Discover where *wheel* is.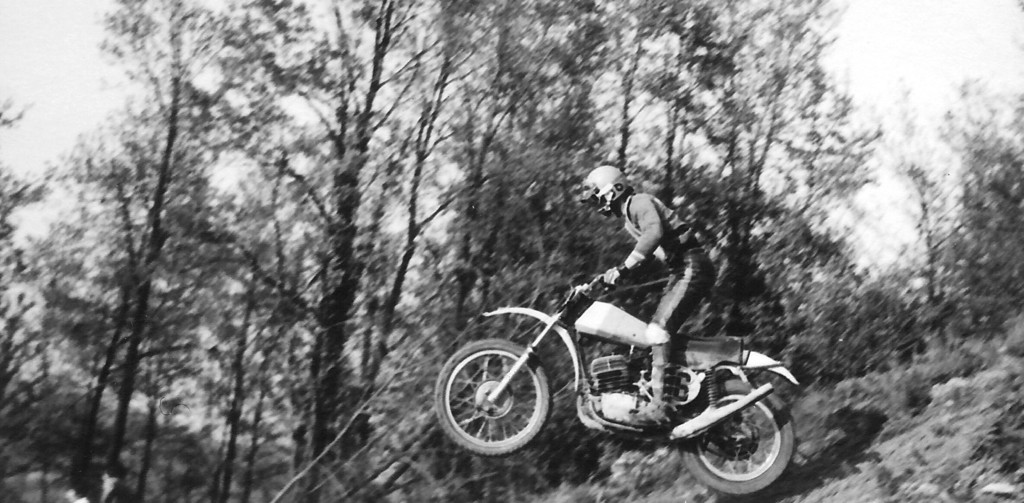
Discovered at <bbox>684, 382, 792, 495</bbox>.
